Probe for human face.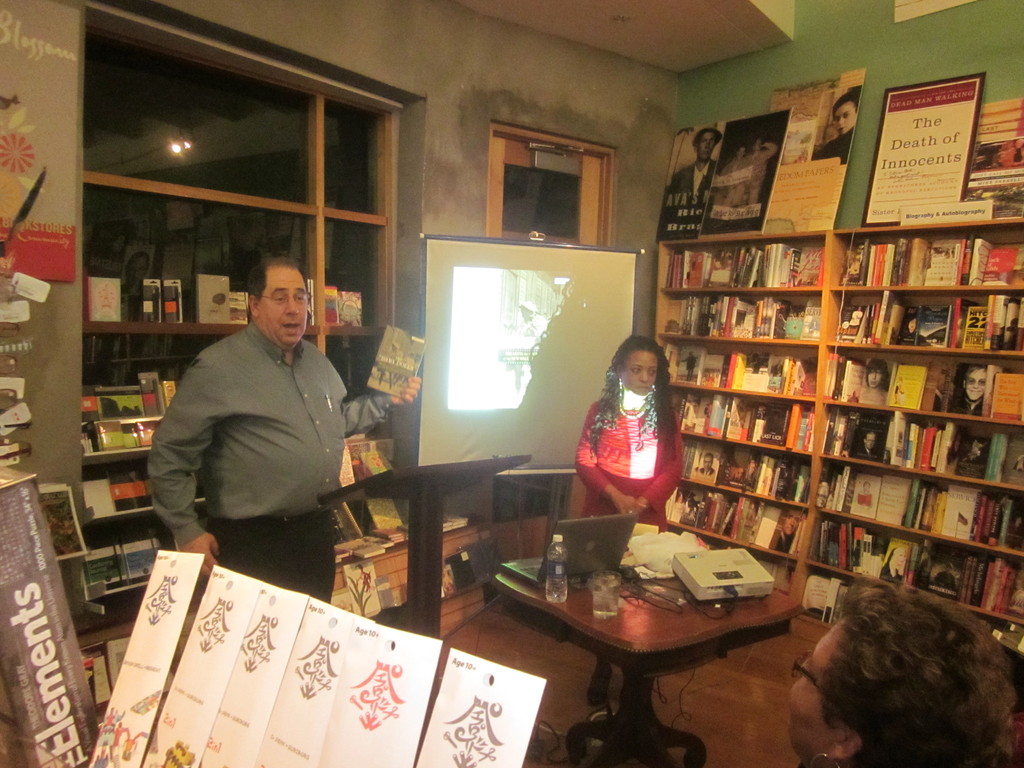
Probe result: {"left": 623, "top": 351, "right": 661, "bottom": 396}.
